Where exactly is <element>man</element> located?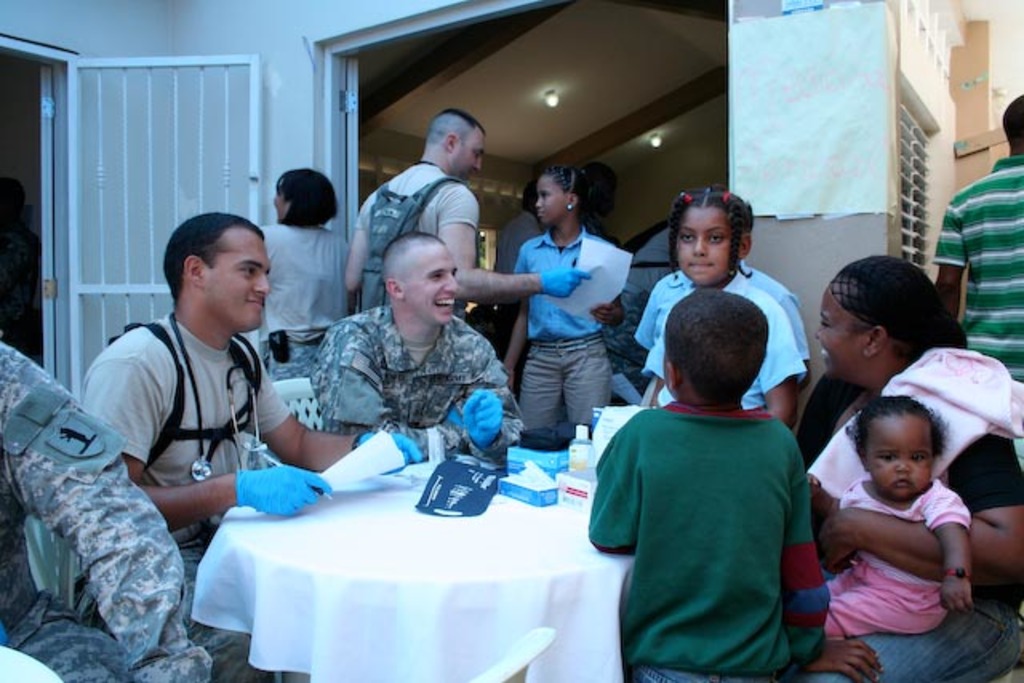
Its bounding box is x1=930, y1=91, x2=1022, y2=384.
